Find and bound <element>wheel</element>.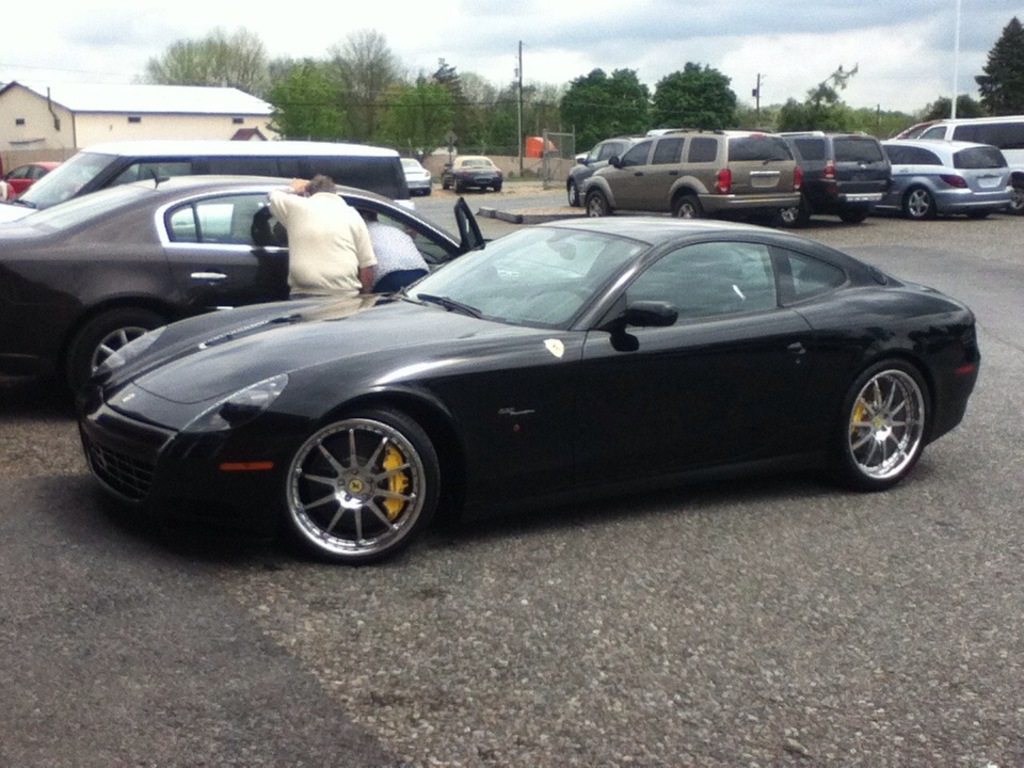
Bound: 565/182/578/208.
